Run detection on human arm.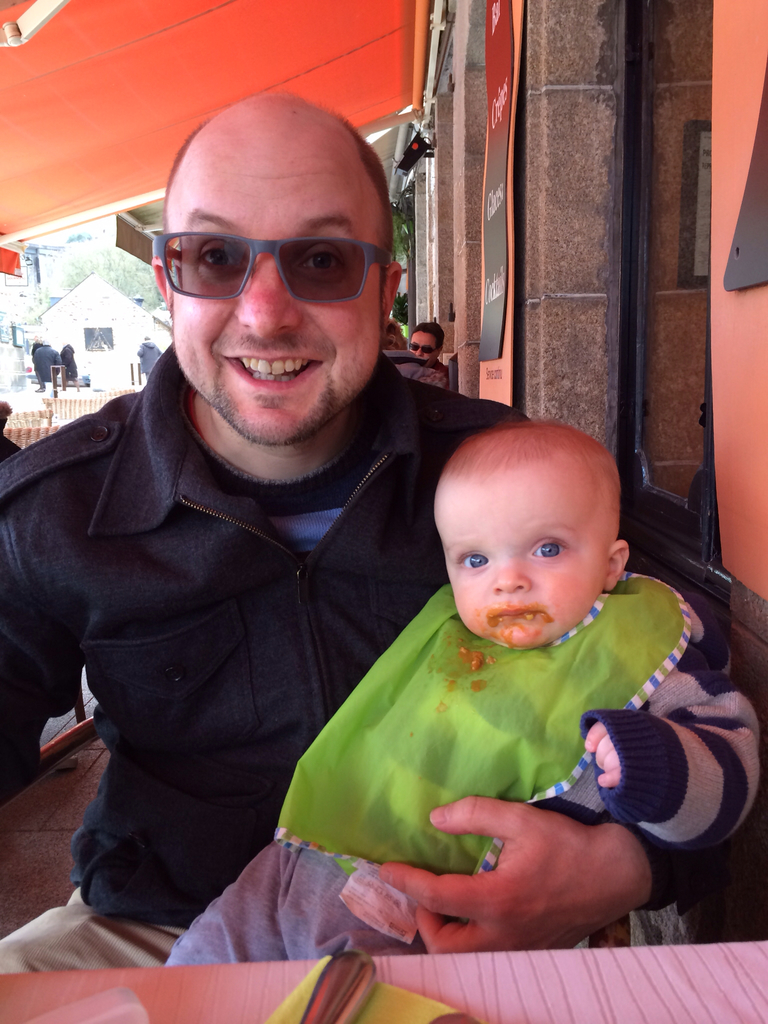
Result: {"x1": 0, "y1": 438, "x2": 76, "y2": 787}.
